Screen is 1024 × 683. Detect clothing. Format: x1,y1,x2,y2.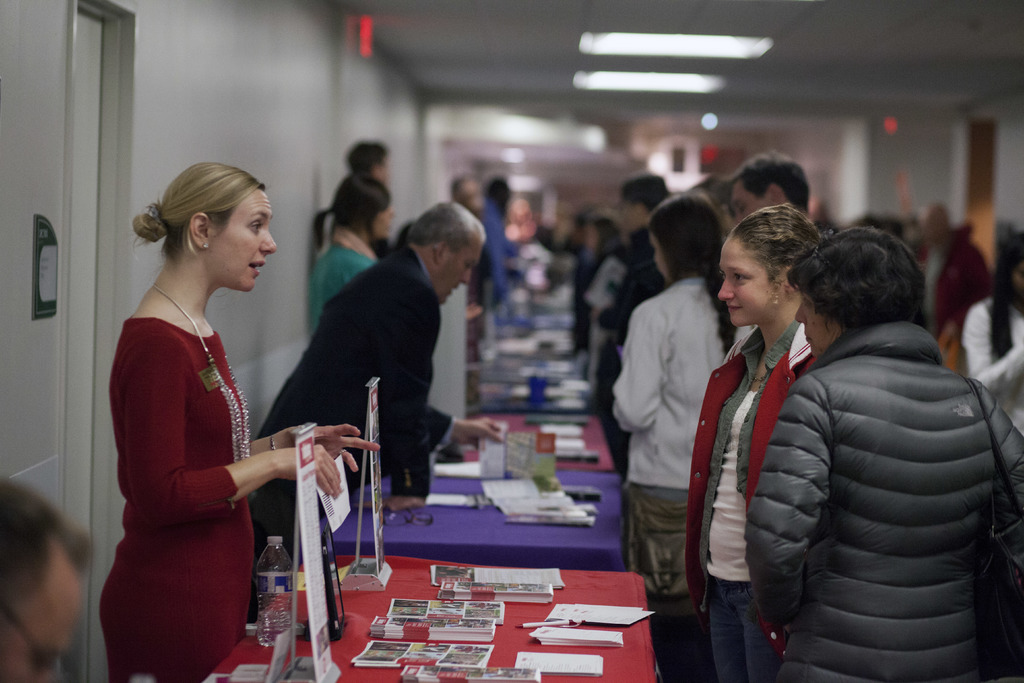
483,204,517,309.
